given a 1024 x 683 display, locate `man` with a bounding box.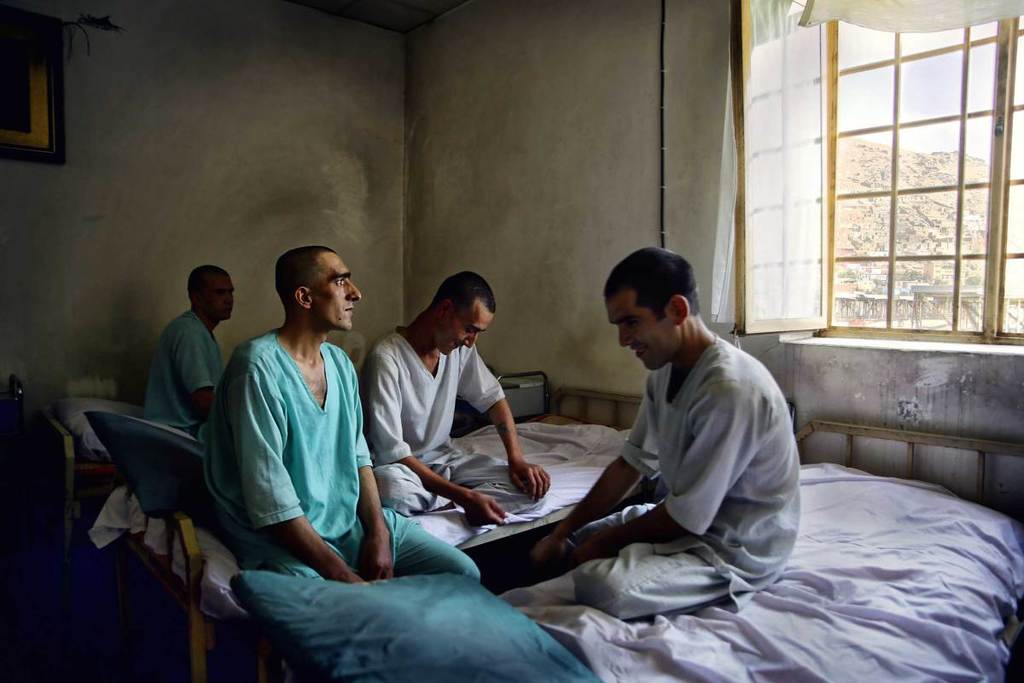
Located: 140/263/236/440.
